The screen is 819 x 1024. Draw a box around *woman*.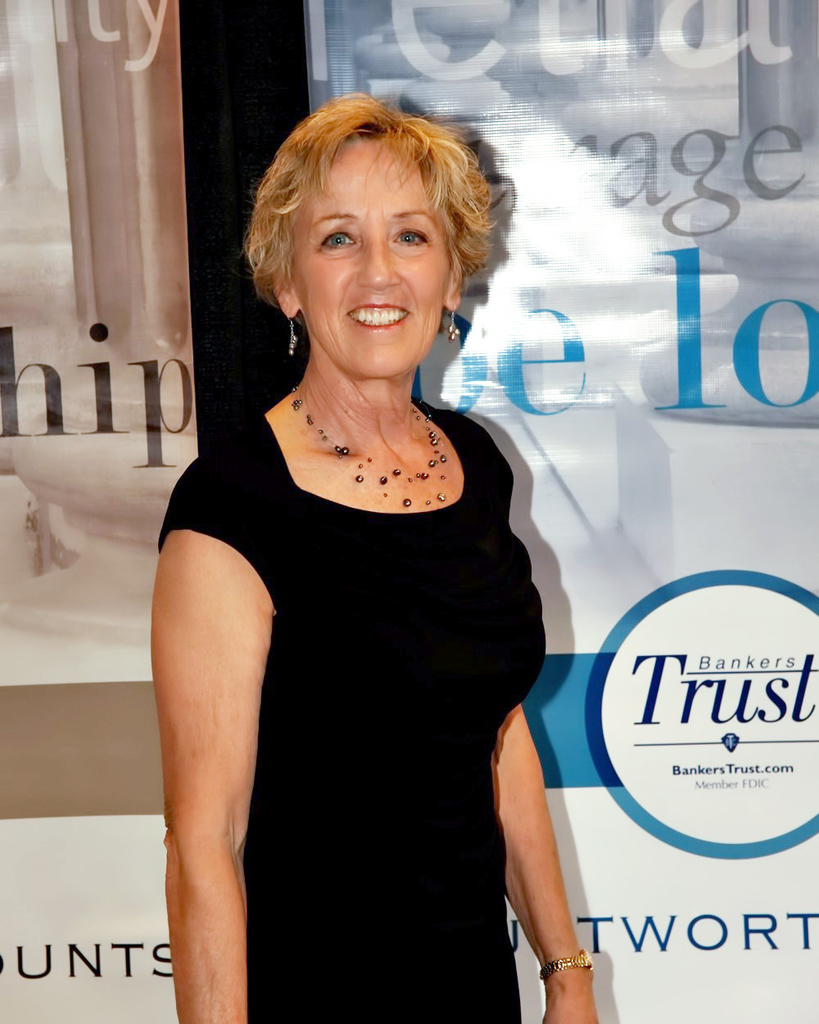
143,102,612,1006.
